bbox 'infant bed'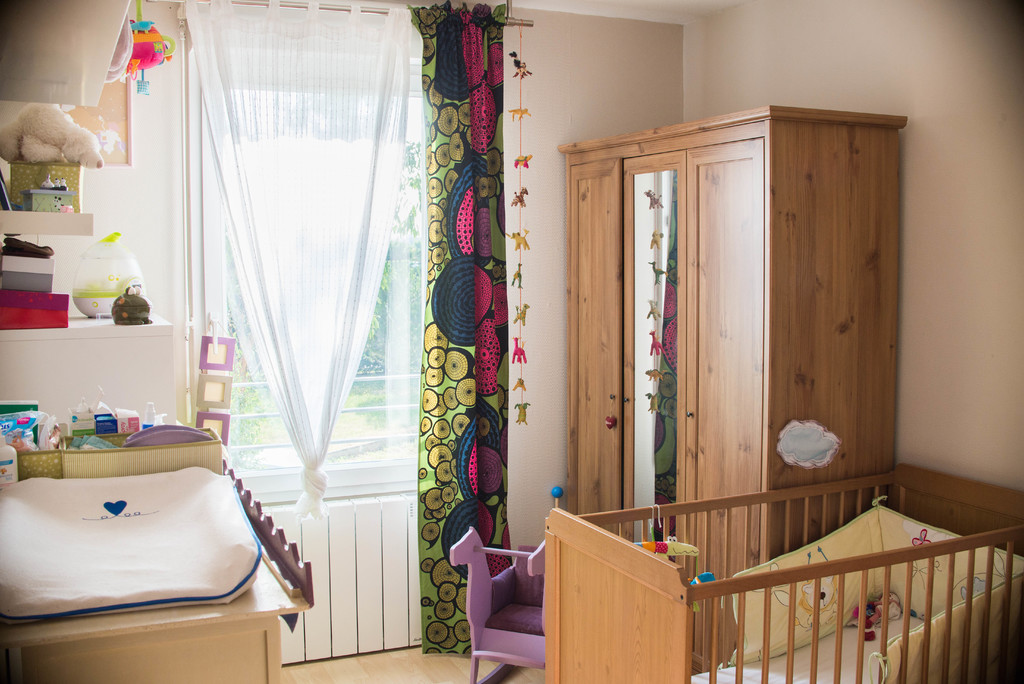
detection(544, 463, 1023, 683)
